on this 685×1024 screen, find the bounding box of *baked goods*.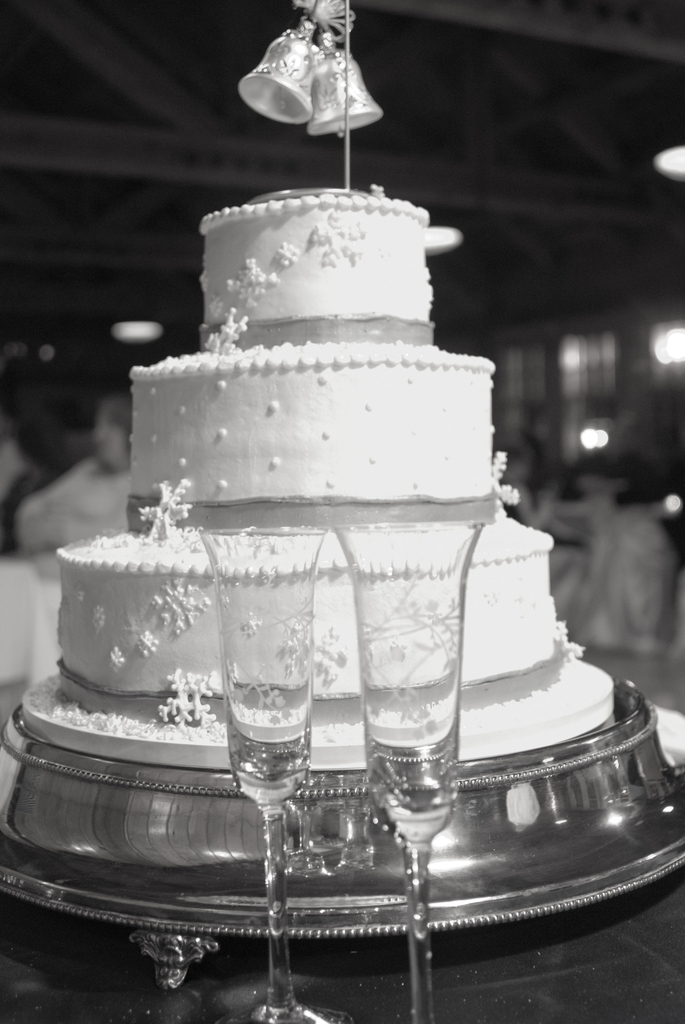
Bounding box: detection(187, 200, 455, 333).
